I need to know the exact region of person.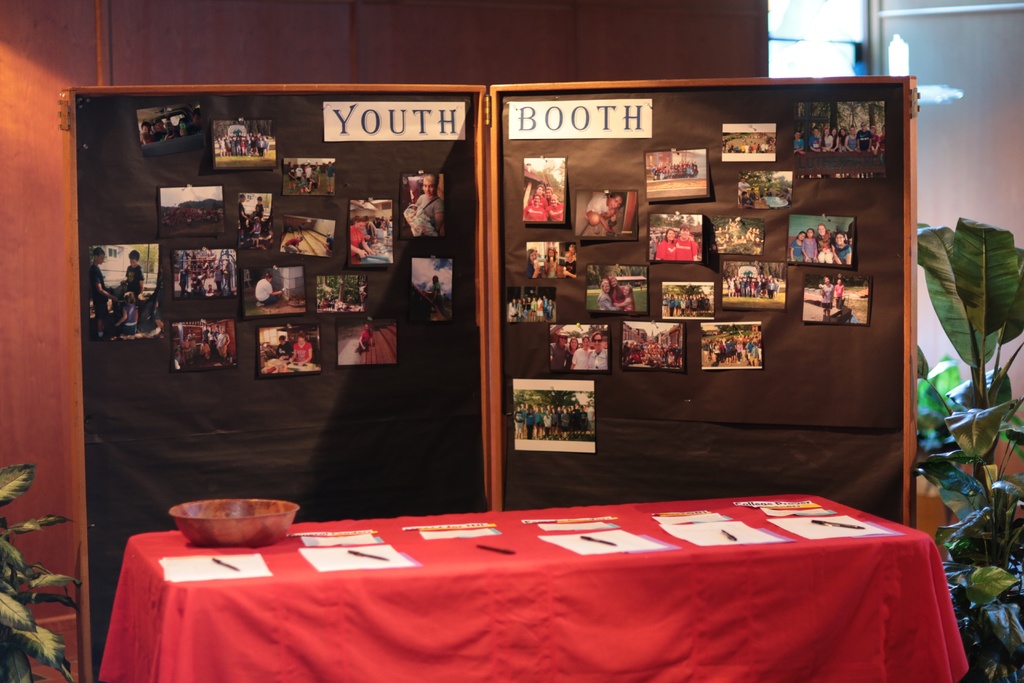
Region: (738,186,763,210).
